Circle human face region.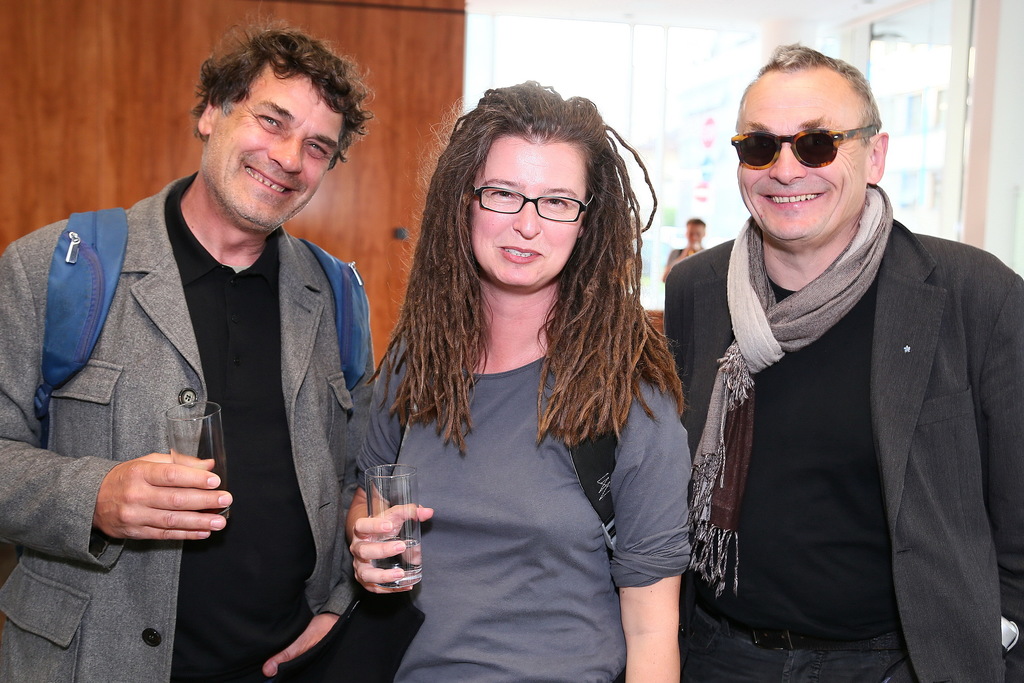
Region: crop(740, 73, 870, 243).
